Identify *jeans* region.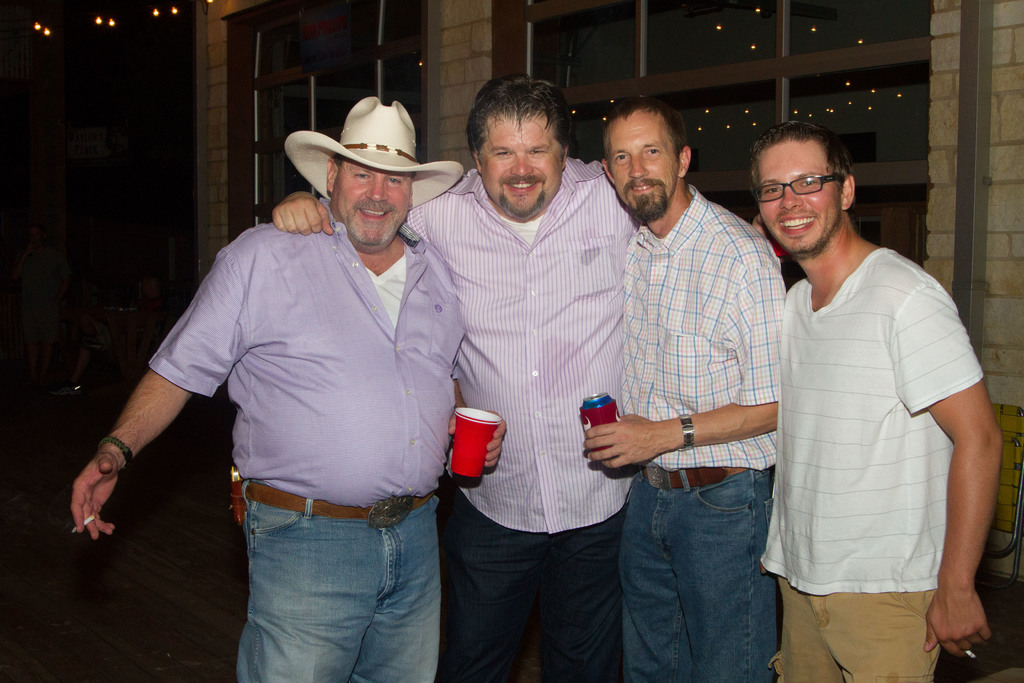
Region: 618, 470, 780, 682.
